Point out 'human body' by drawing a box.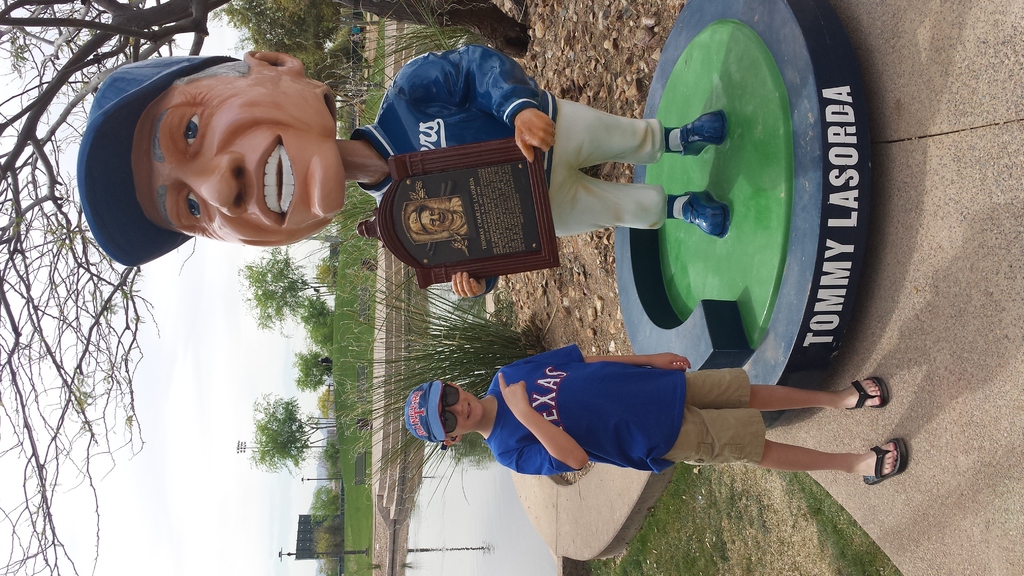
BBox(418, 331, 889, 496).
